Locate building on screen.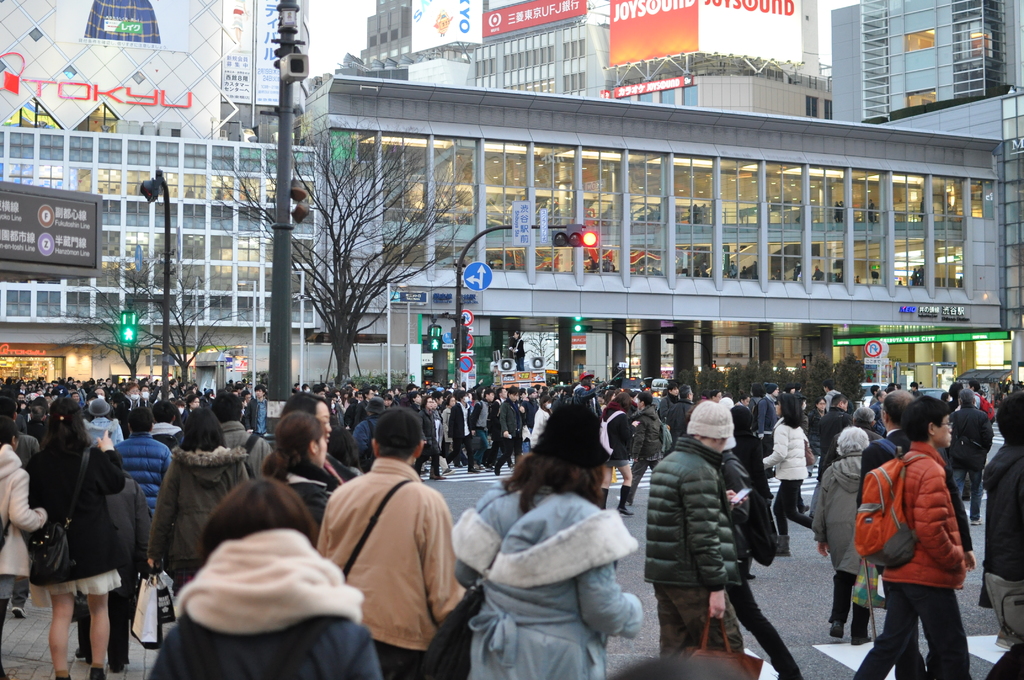
On screen at [x1=829, y1=3, x2=1023, y2=130].
